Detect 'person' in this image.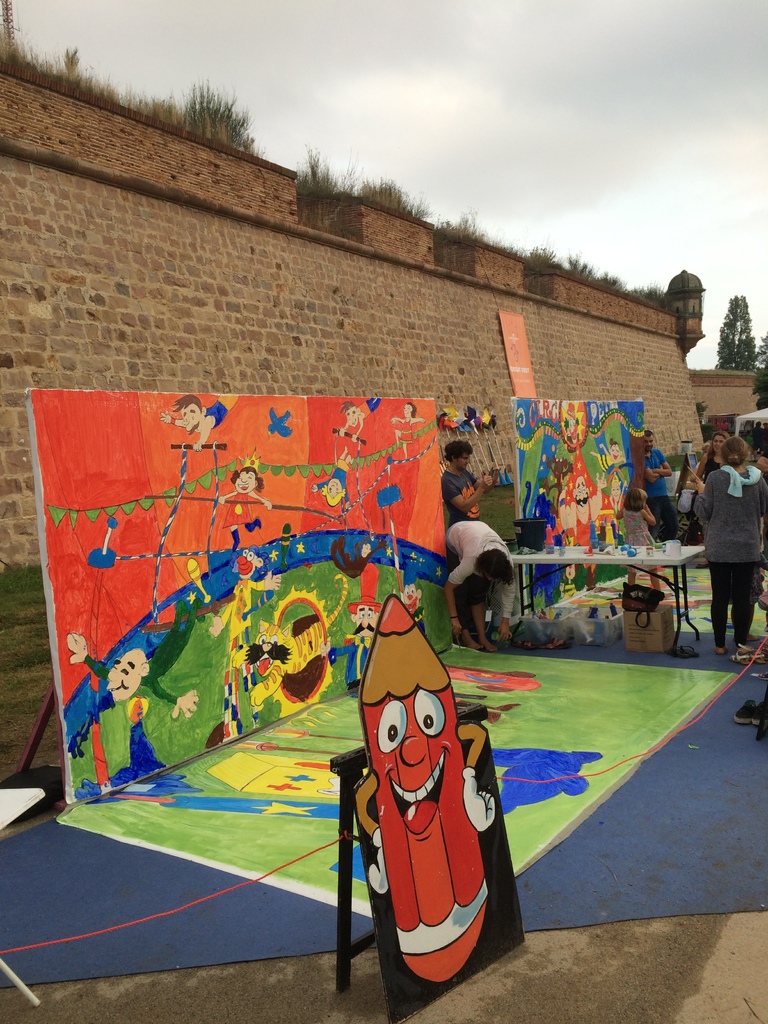
Detection: left=690, top=430, right=767, bottom=664.
